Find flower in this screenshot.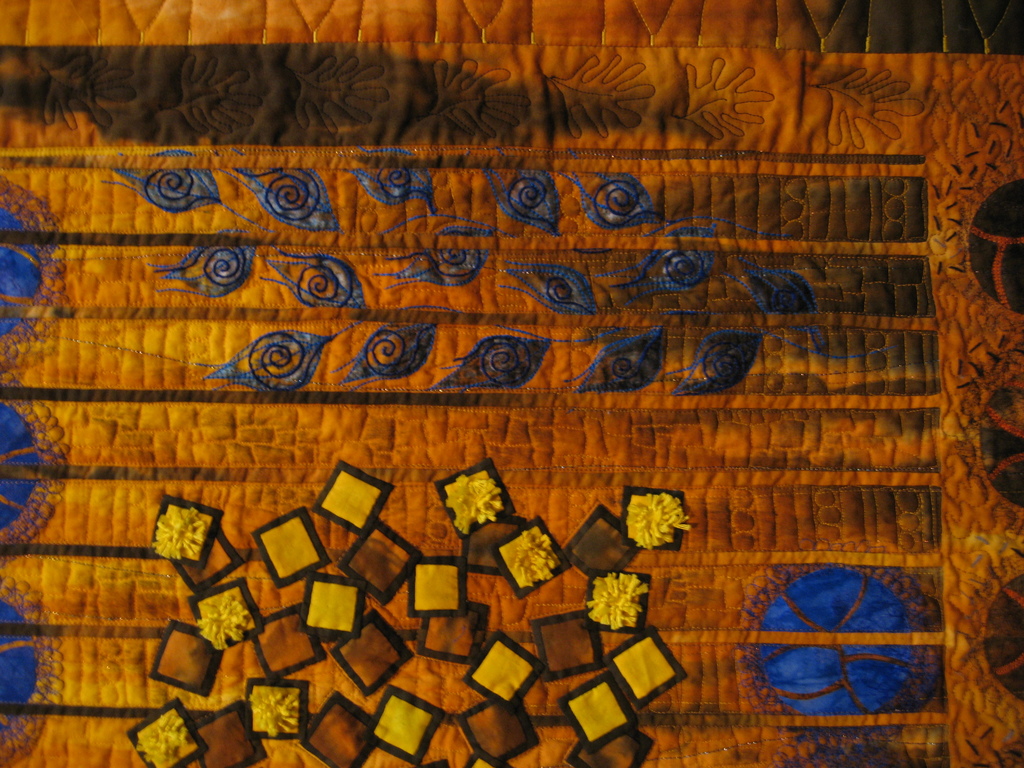
The bounding box for flower is detection(241, 687, 296, 737).
